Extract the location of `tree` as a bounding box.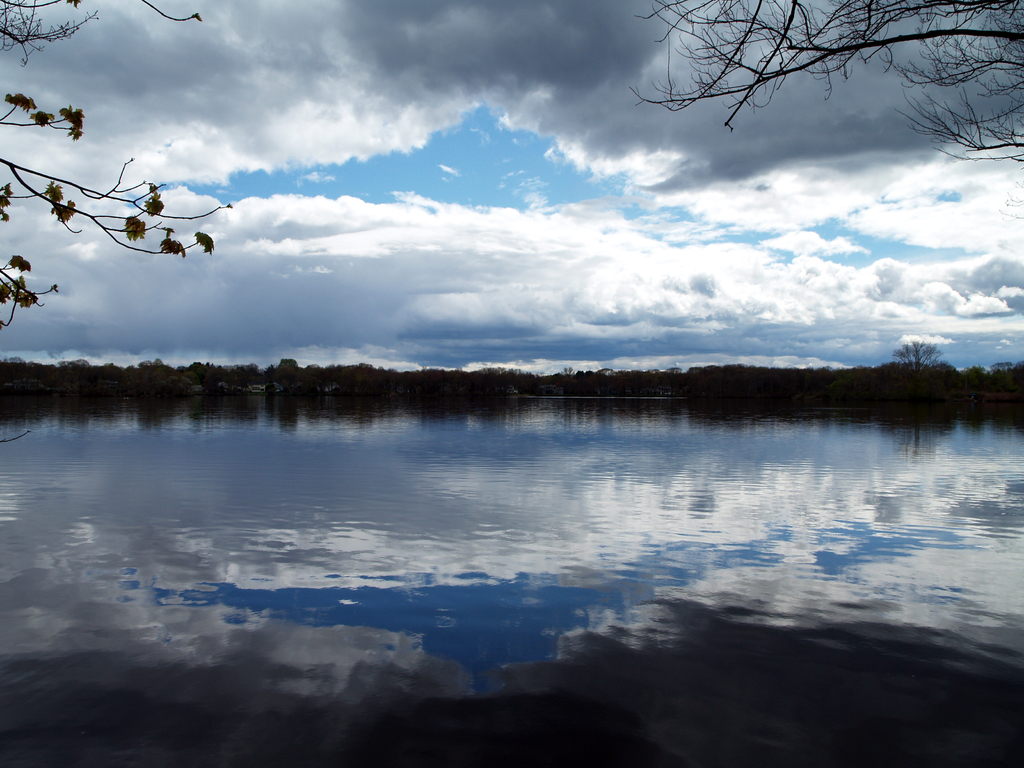
{"x1": 620, "y1": 0, "x2": 1023, "y2": 222}.
